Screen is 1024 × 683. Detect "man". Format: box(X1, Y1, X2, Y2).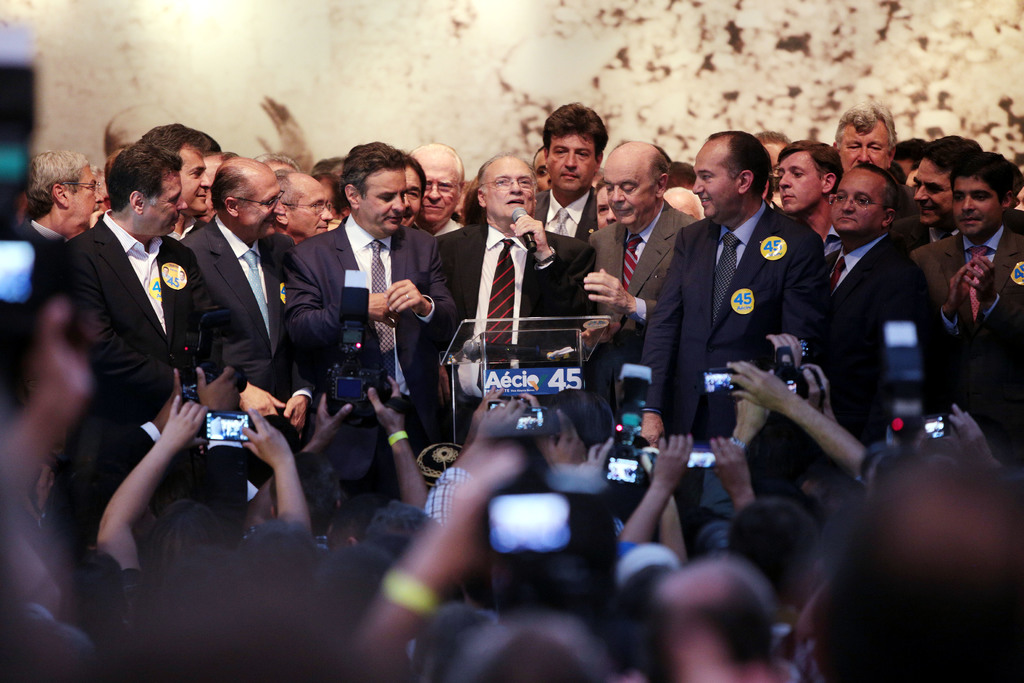
box(283, 136, 456, 502).
